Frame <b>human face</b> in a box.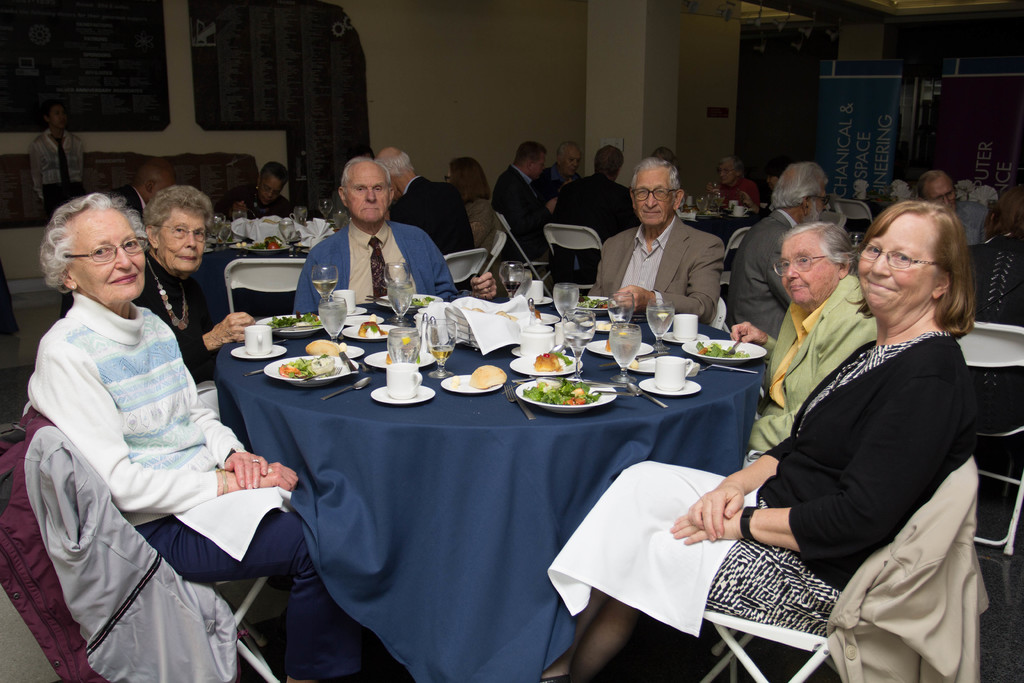
x1=72, y1=218, x2=141, y2=302.
